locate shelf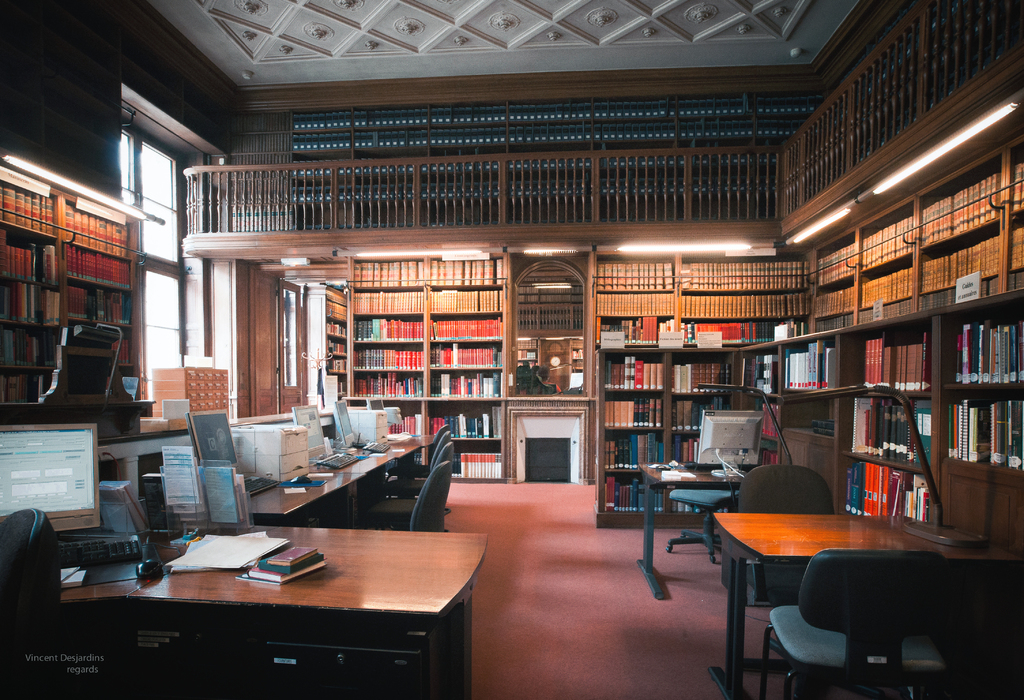
0 180 157 407
